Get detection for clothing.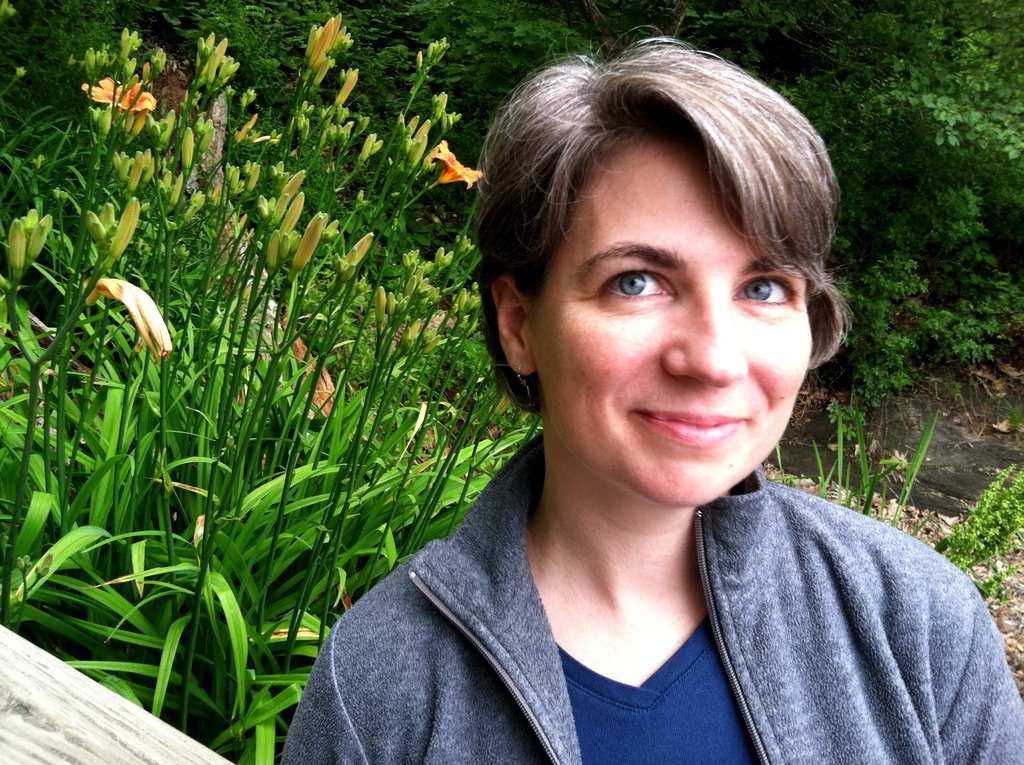
Detection: 285,418,1023,764.
